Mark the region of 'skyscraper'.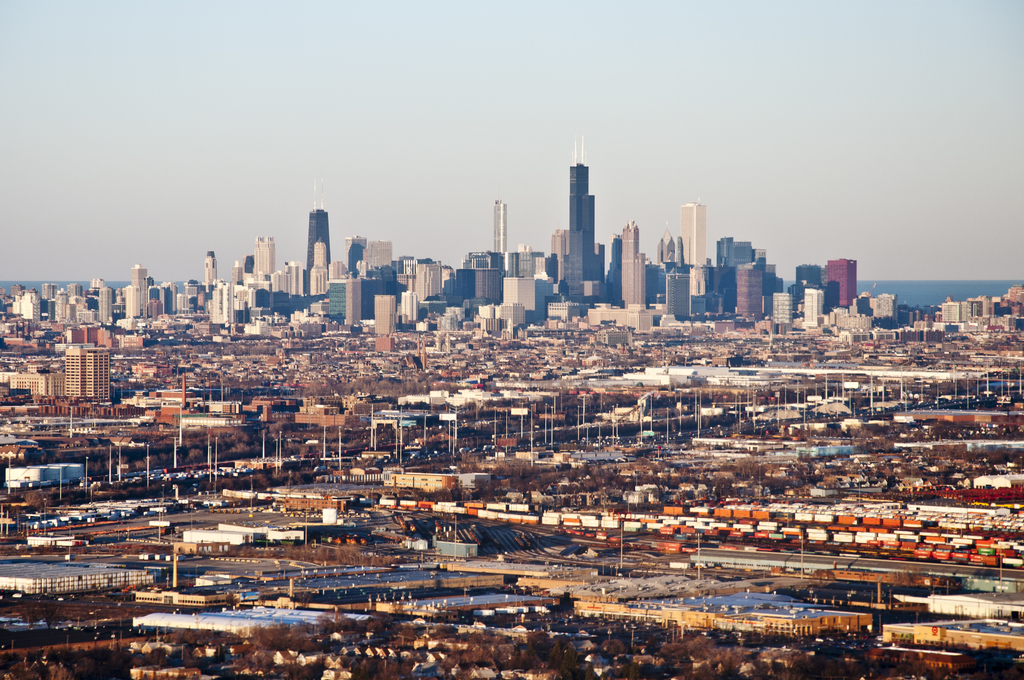
Region: x1=340 y1=276 x2=368 y2=326.
